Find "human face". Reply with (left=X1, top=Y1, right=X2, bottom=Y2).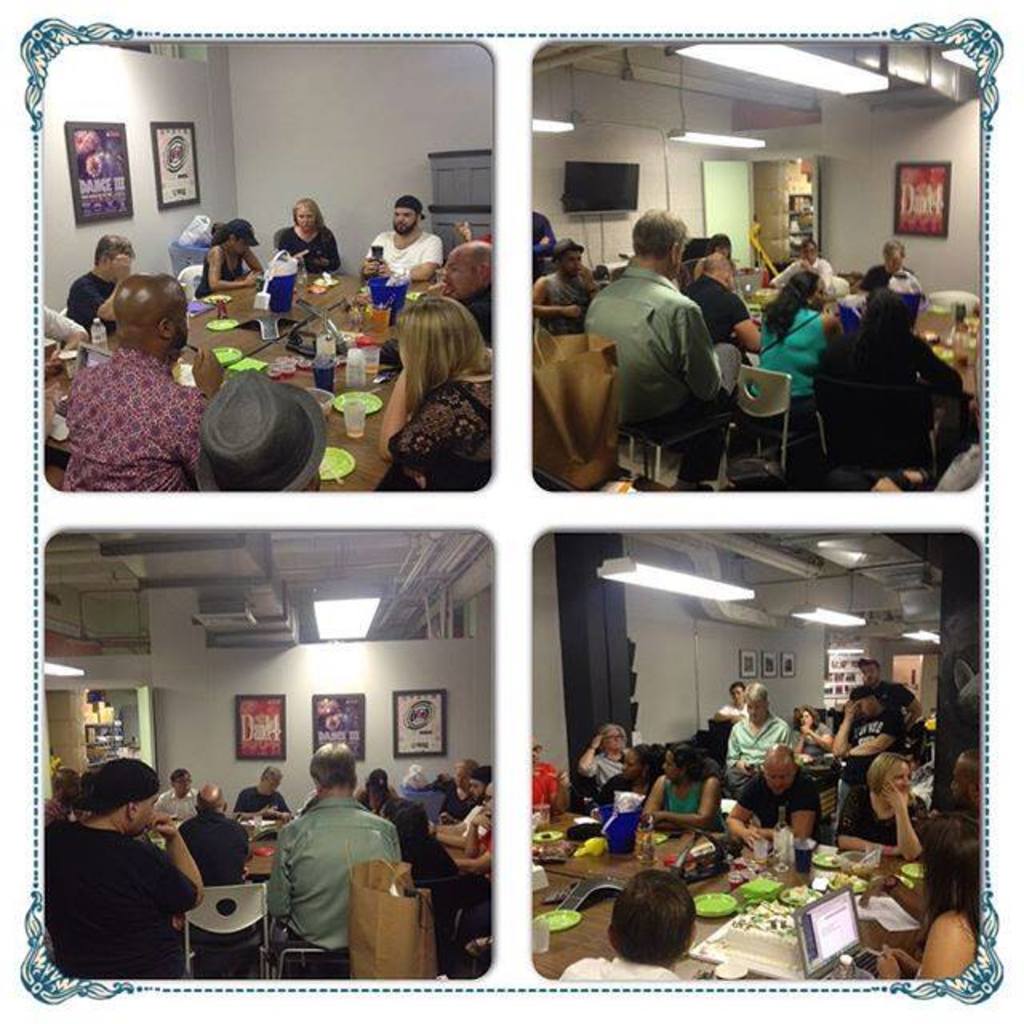
(left=178, top=771, right=190, bottom=800).
